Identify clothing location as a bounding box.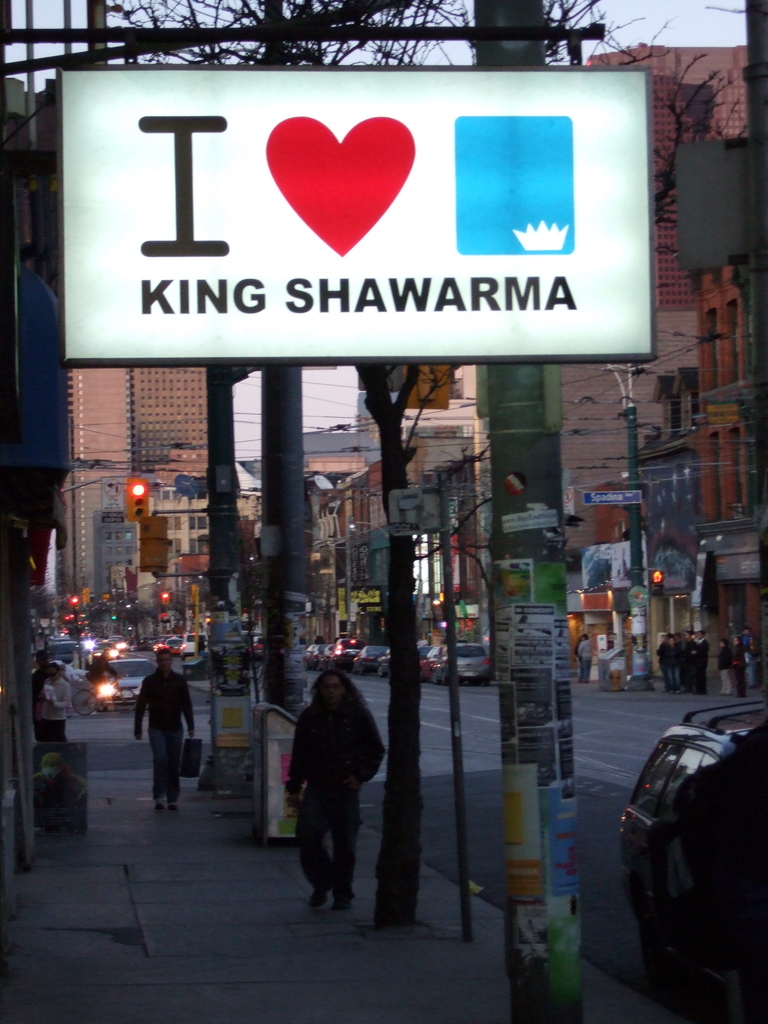
left=573, top=634, right=583, bottom=676.
